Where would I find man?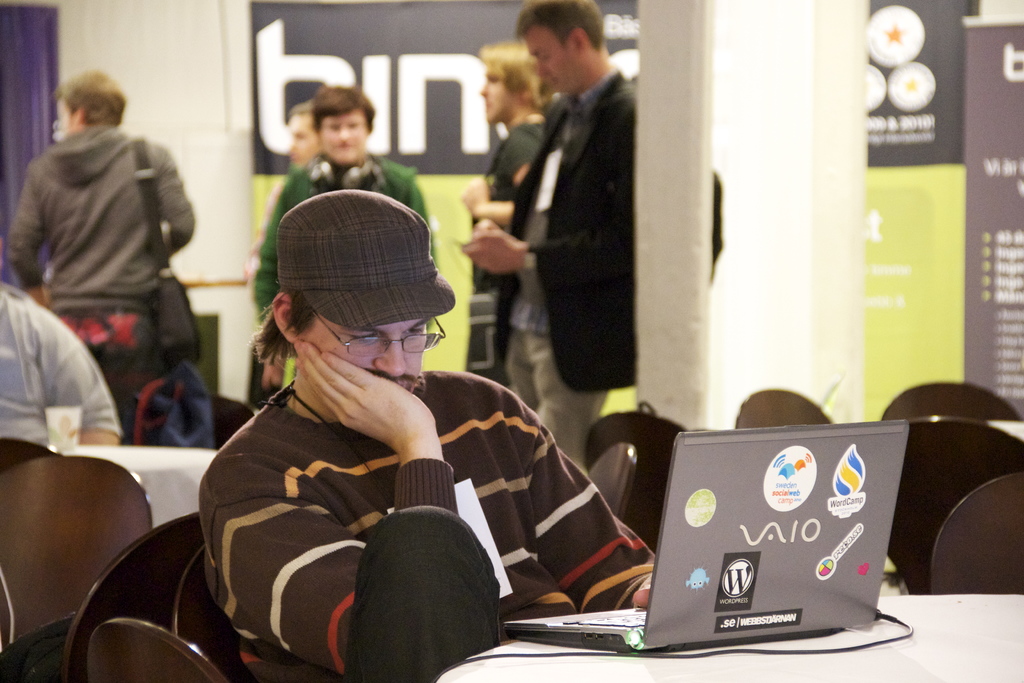
At select_region(5, 64, 204, 440).
